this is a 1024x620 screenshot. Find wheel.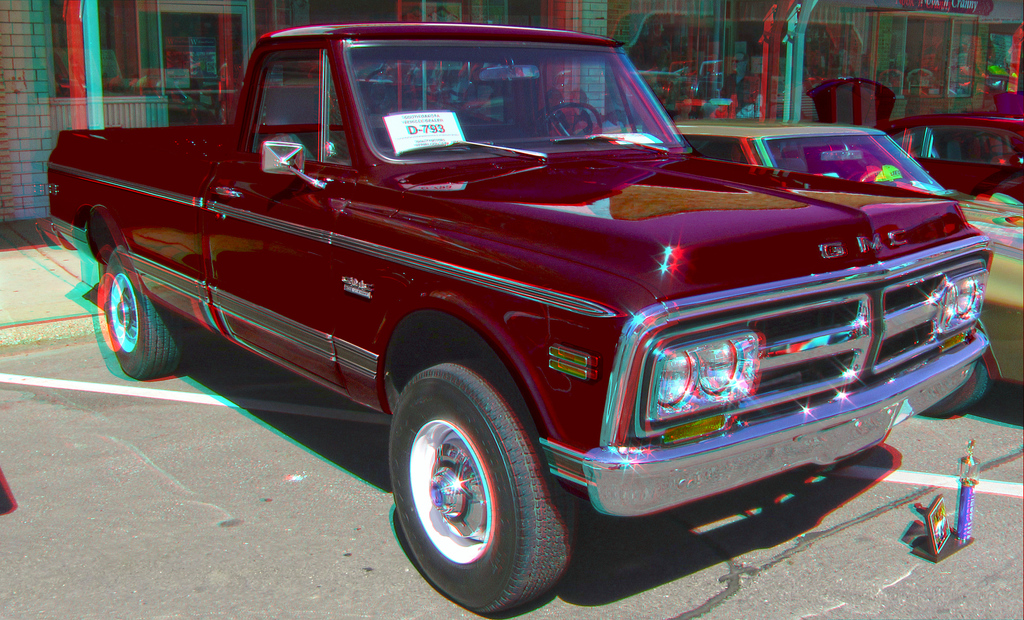
Bounding box: {"left": 847, "top": 170, "right": 873, "bottom": 179}.
